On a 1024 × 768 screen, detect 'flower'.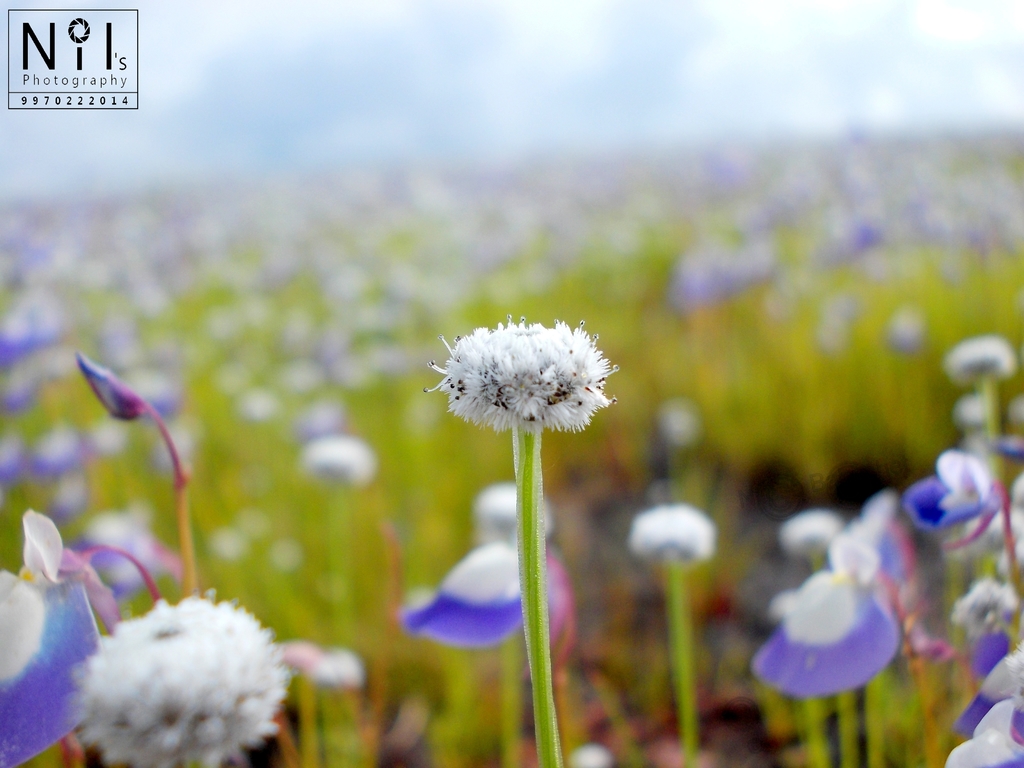
region(426, 316, 612, 450).
